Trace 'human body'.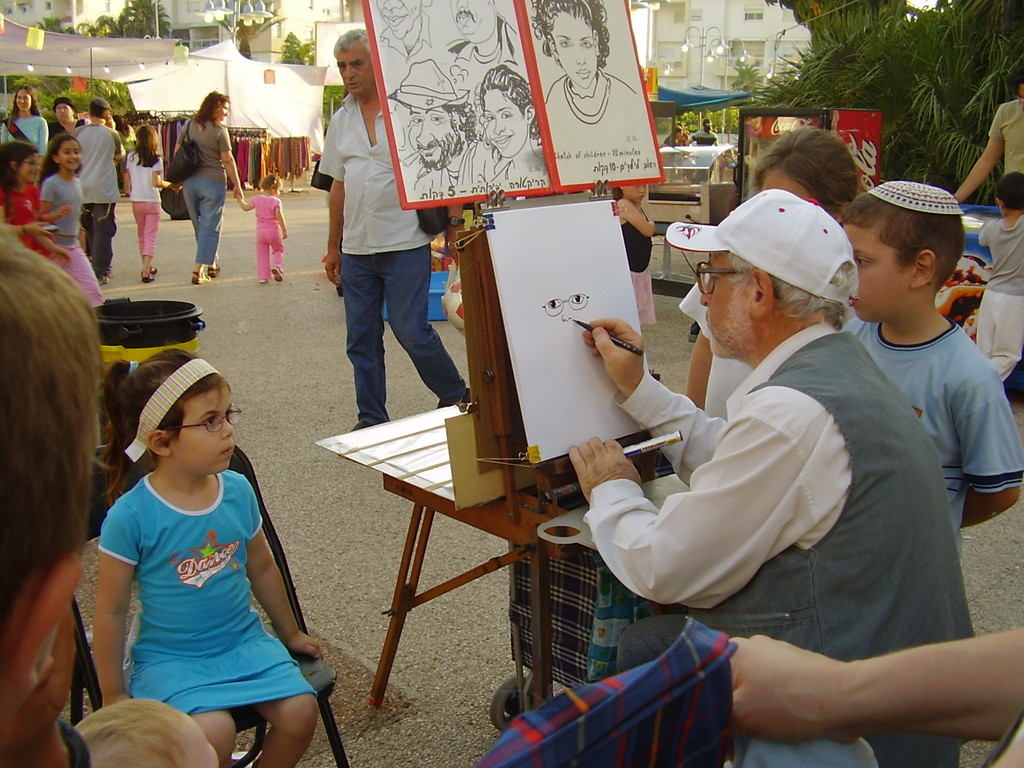
Traced to bbox(0, 132, 61, 270).
